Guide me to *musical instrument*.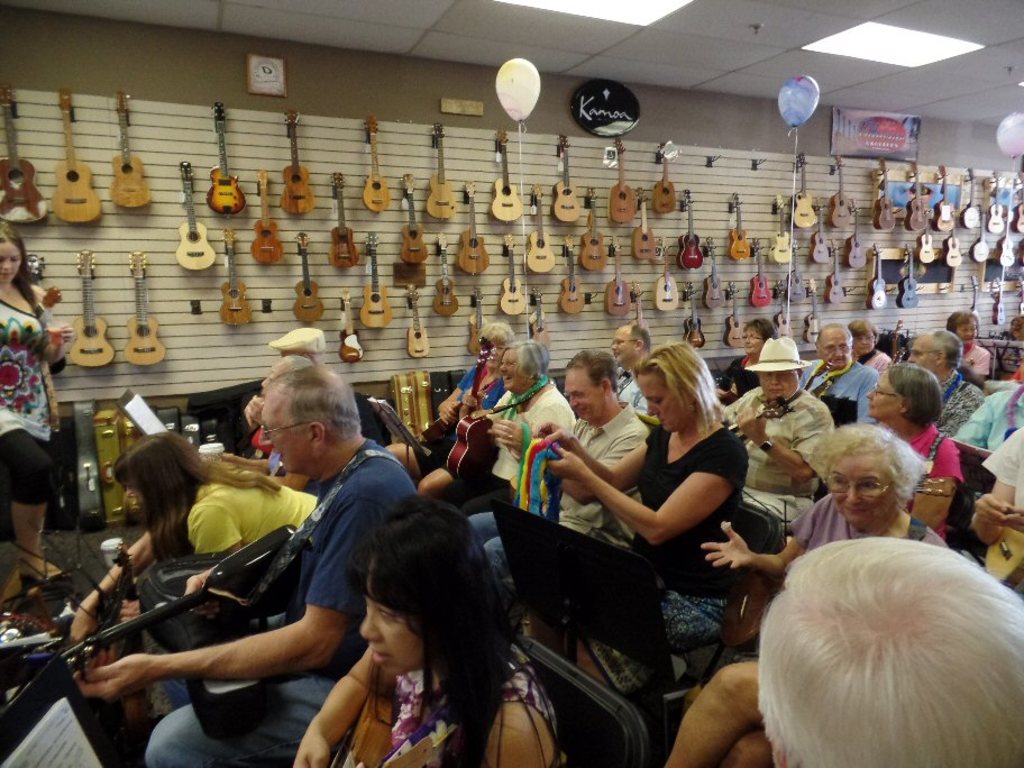
Guidance: select_region(525, 181, 557, 275).
